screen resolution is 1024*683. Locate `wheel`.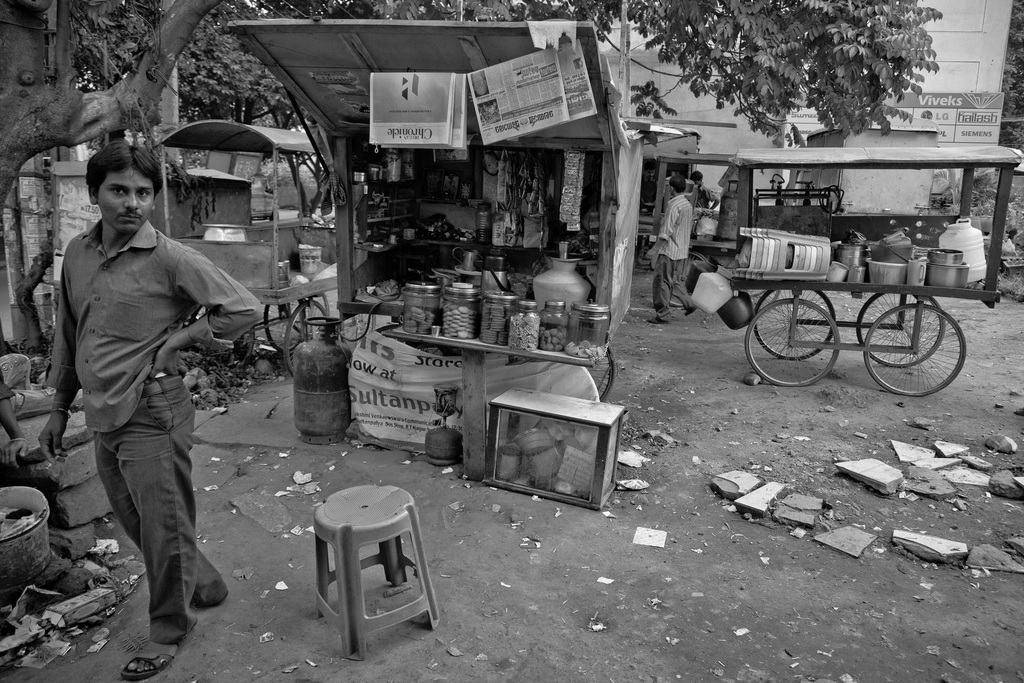
744/279/845/360.
